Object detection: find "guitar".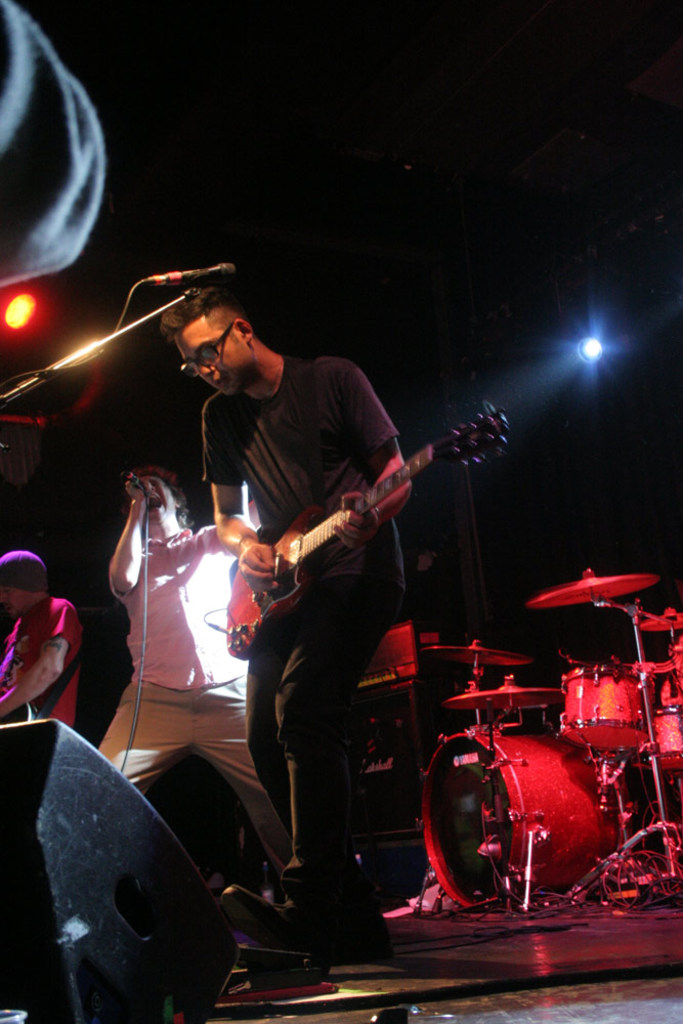
<region>245, 400, 501, 594</region>.
